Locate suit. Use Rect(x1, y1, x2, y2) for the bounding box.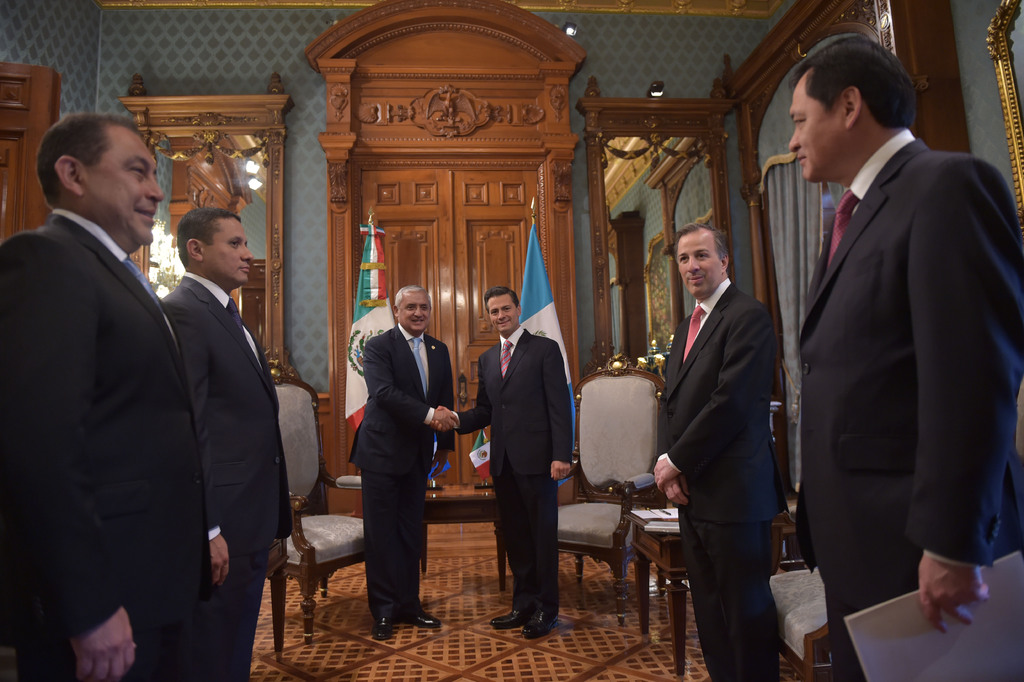
Rect(658, 279, 789, 681).
